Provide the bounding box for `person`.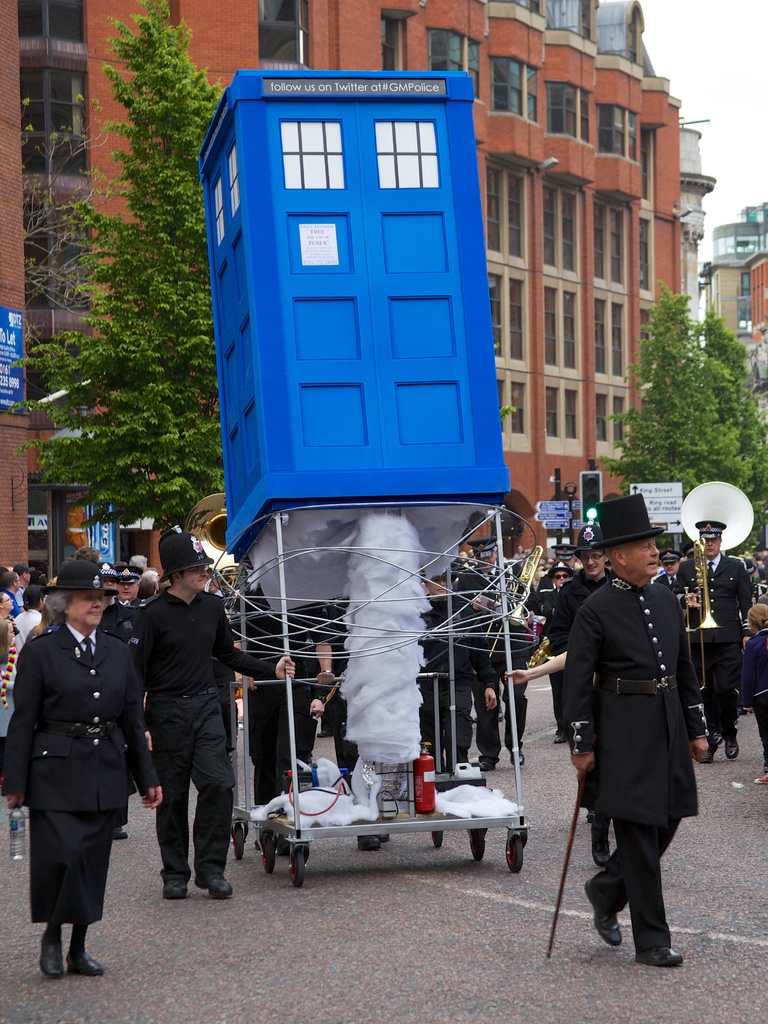
l=558, t=493, r=705, b=964.
